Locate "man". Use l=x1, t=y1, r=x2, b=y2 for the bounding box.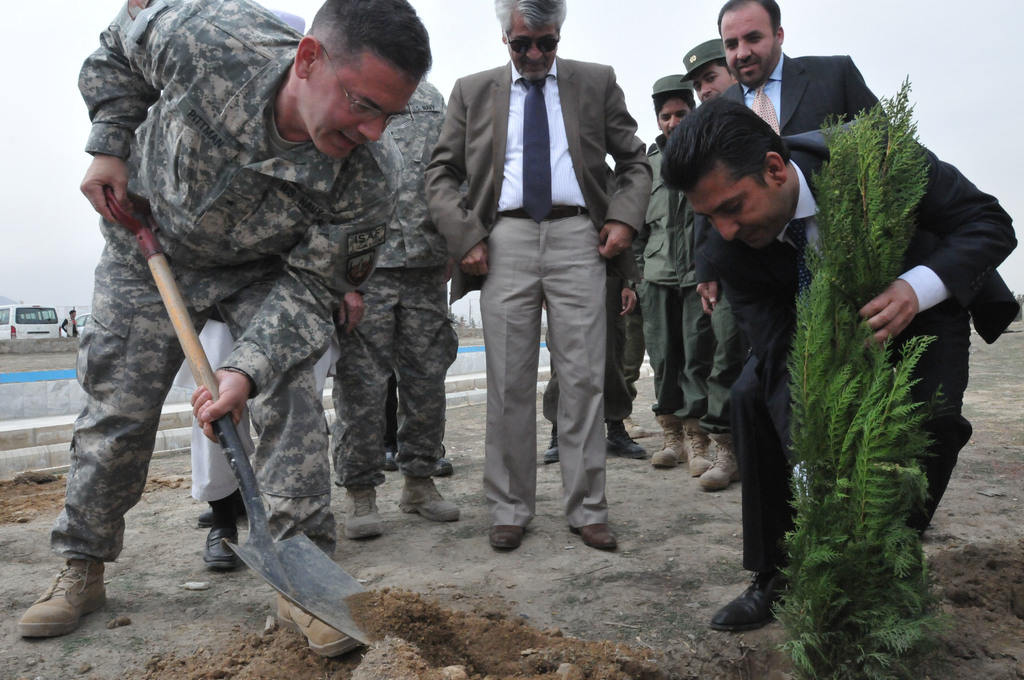
l=319, t=25, r=460, b=551.
